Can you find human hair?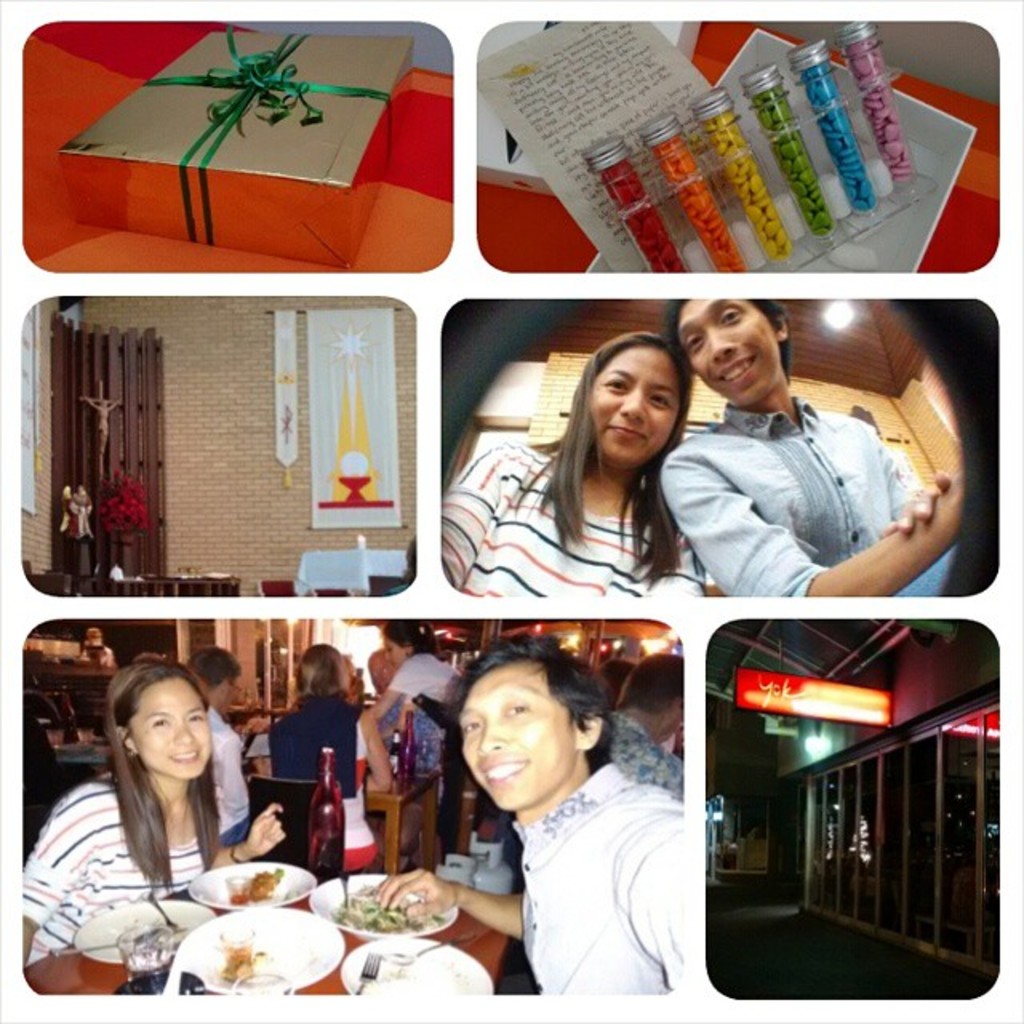
Yes, bounding box: [x1=296, y1=637, x2=350, y2=696].
